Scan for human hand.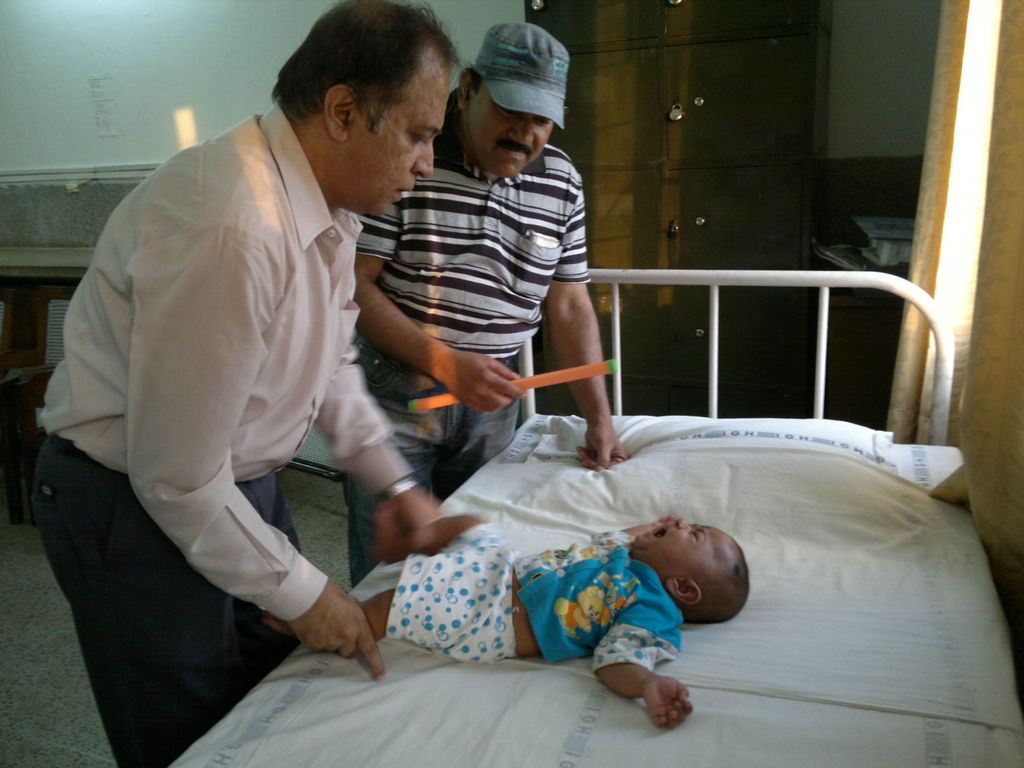
Scan result: left=371, top=482, right=447, bottom=565.
